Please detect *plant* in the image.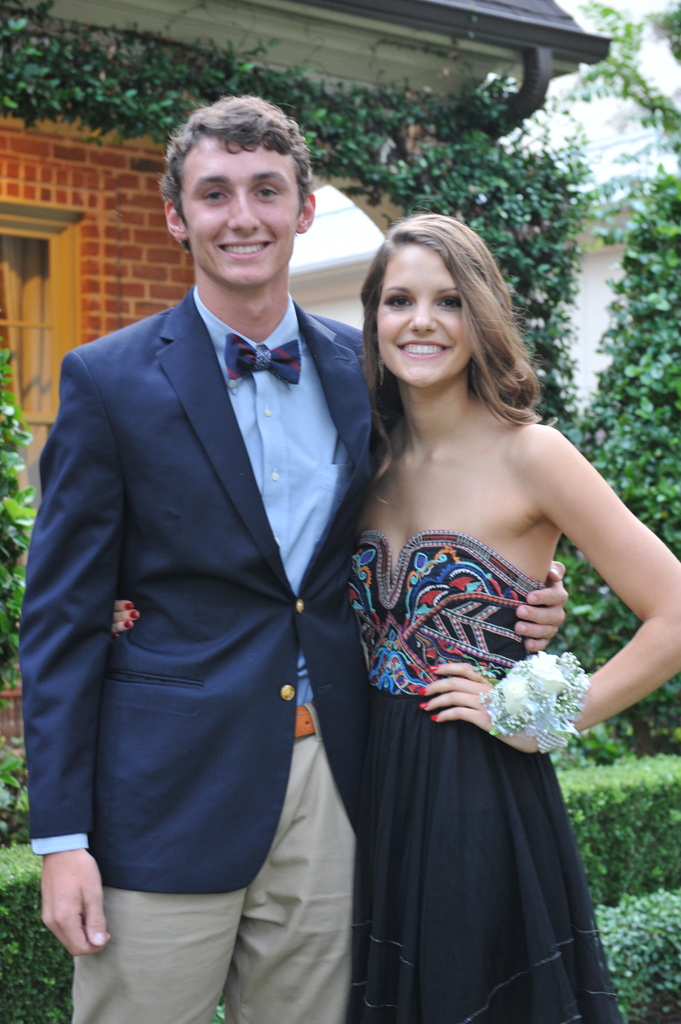
[553,165,680,756].
